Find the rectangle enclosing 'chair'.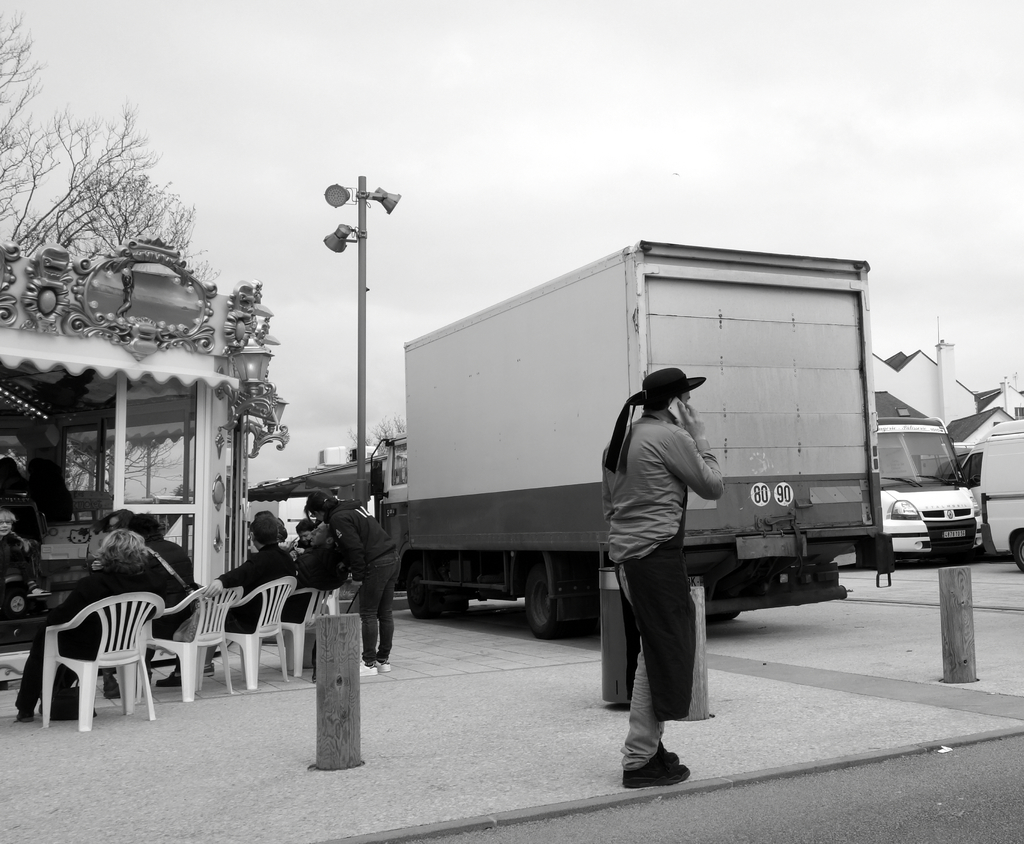
{"left": 285, "top": 580, "right": 337, "bottom": 692}.
